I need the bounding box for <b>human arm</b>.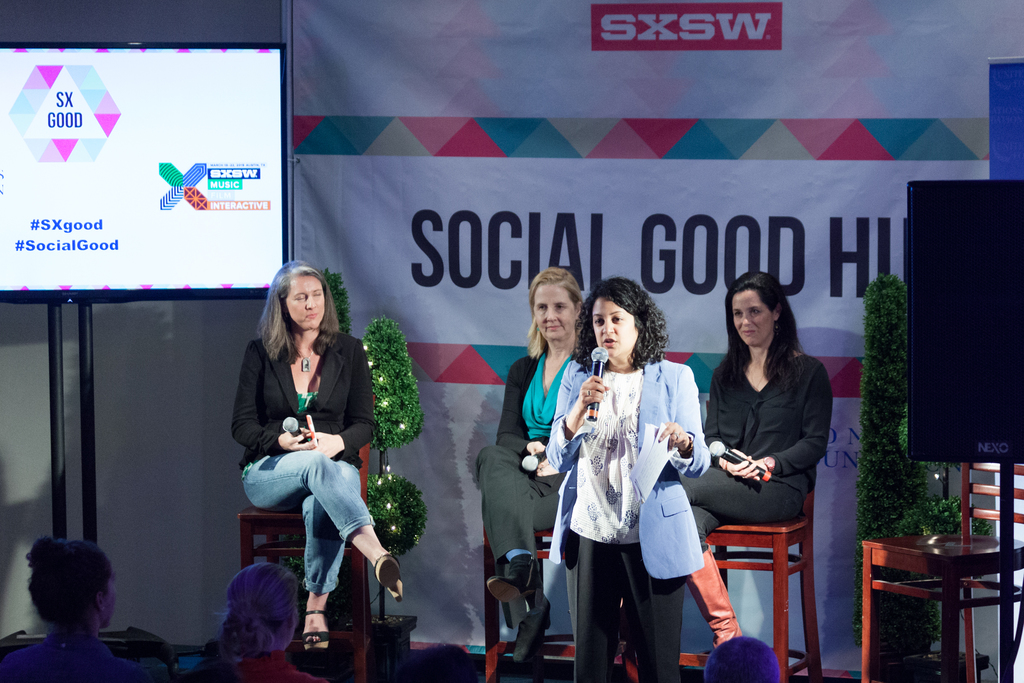
Here it is: (left=305, top=336, right=376, bottom=461).
